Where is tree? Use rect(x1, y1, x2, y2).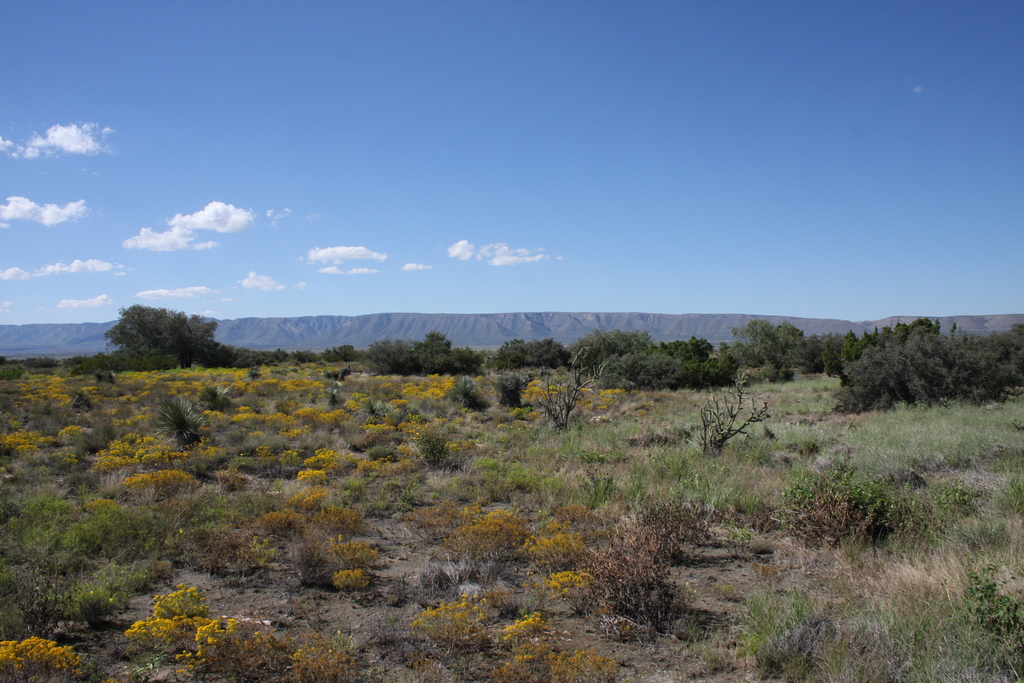
rect(220, 336, 359, 370).
